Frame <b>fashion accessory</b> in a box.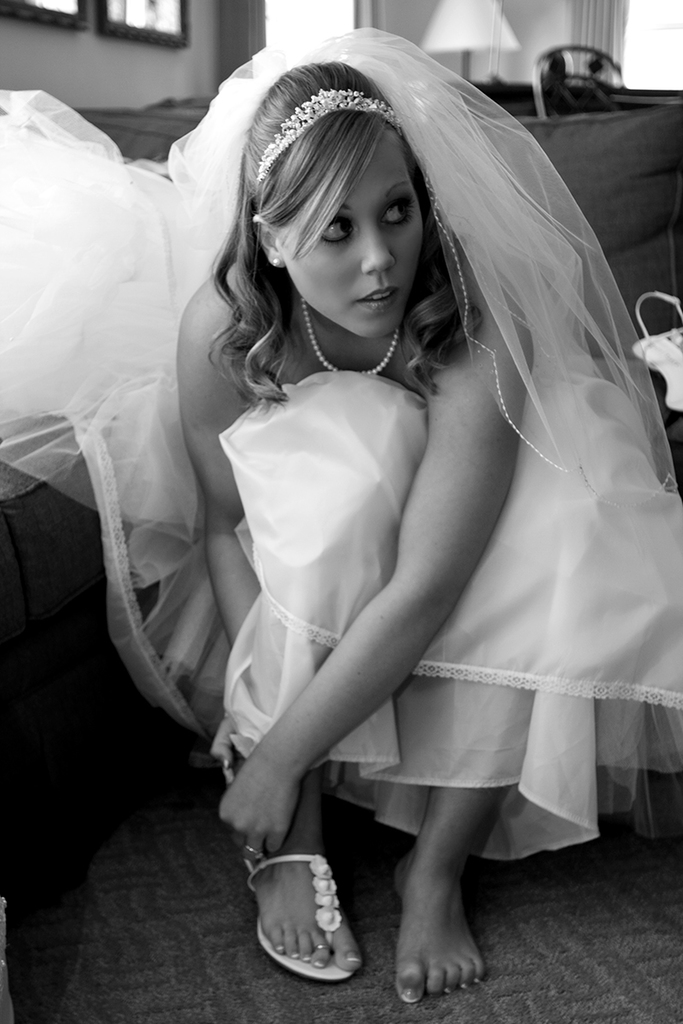
(x1=231, y1=773, x2=353, y2=978).
